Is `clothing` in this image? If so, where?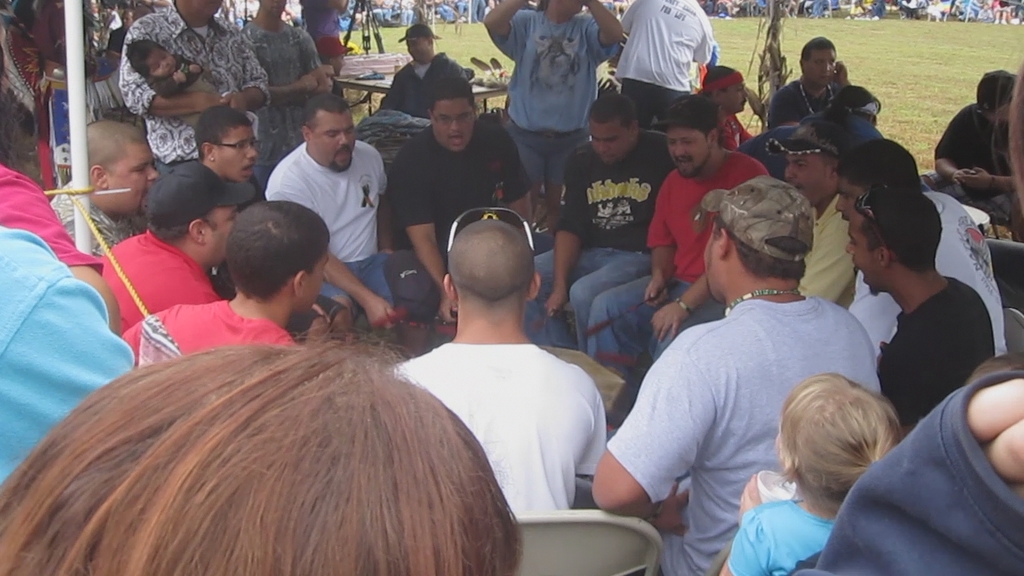
Yes, at select_region(851, 198, 1020, 382).
